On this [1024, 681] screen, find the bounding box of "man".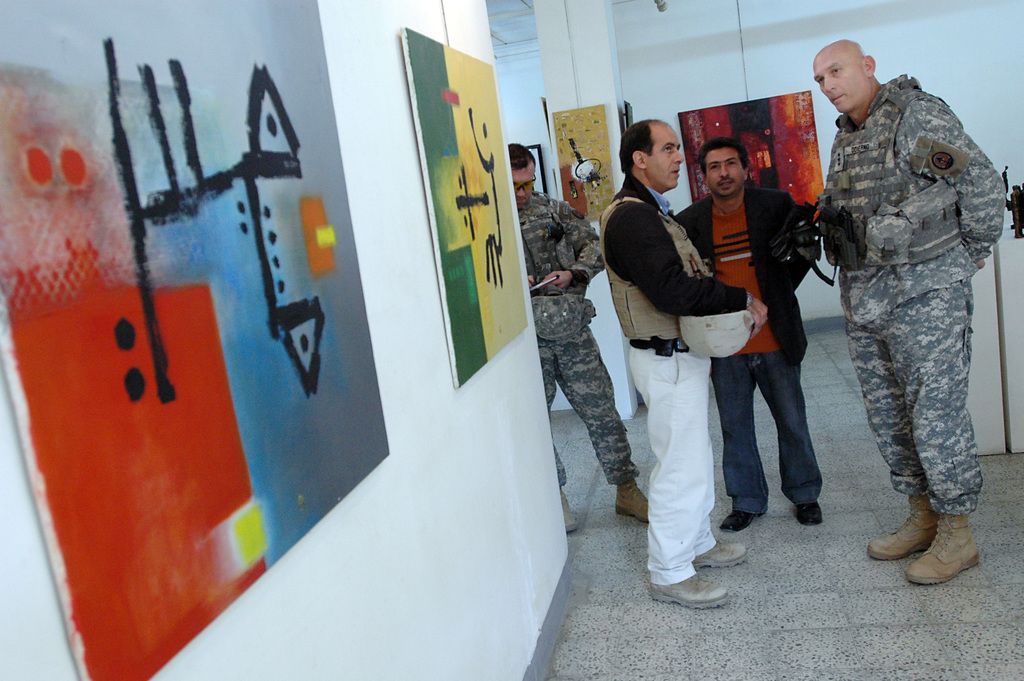
Bounding box: {"left": 596, "top": 116, "right": 769, "bottom": 611}.
